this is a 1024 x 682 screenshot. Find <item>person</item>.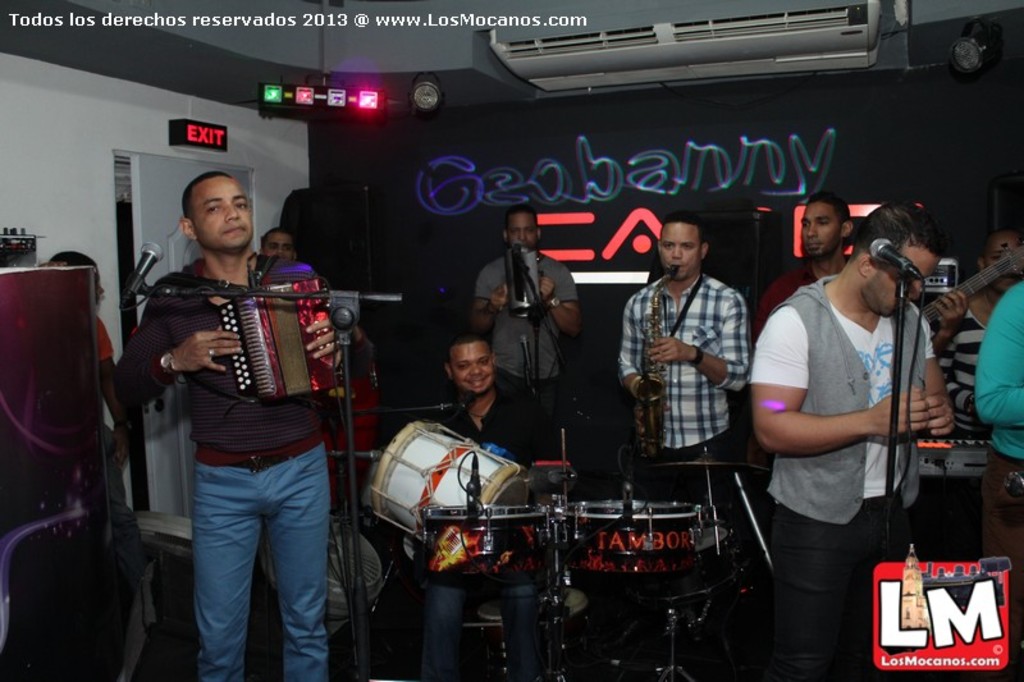
Bounding box: (x1=41, y1=243, x2=128, y2=676).
